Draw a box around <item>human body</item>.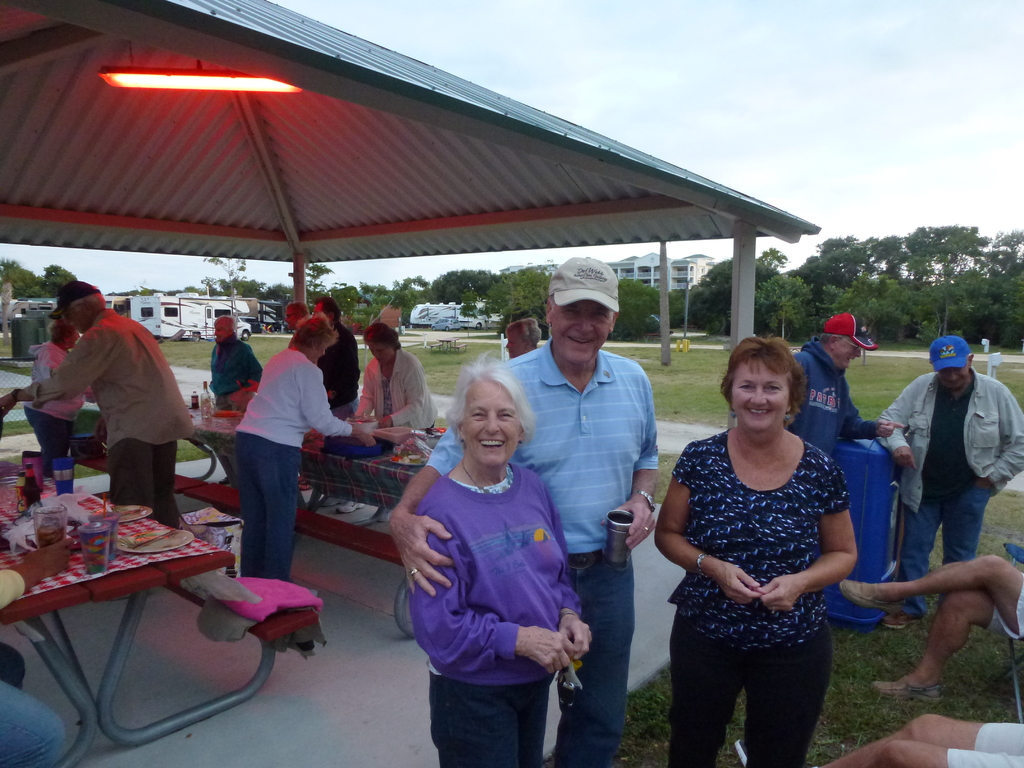
l=311, t=296, r=360, b=419.
